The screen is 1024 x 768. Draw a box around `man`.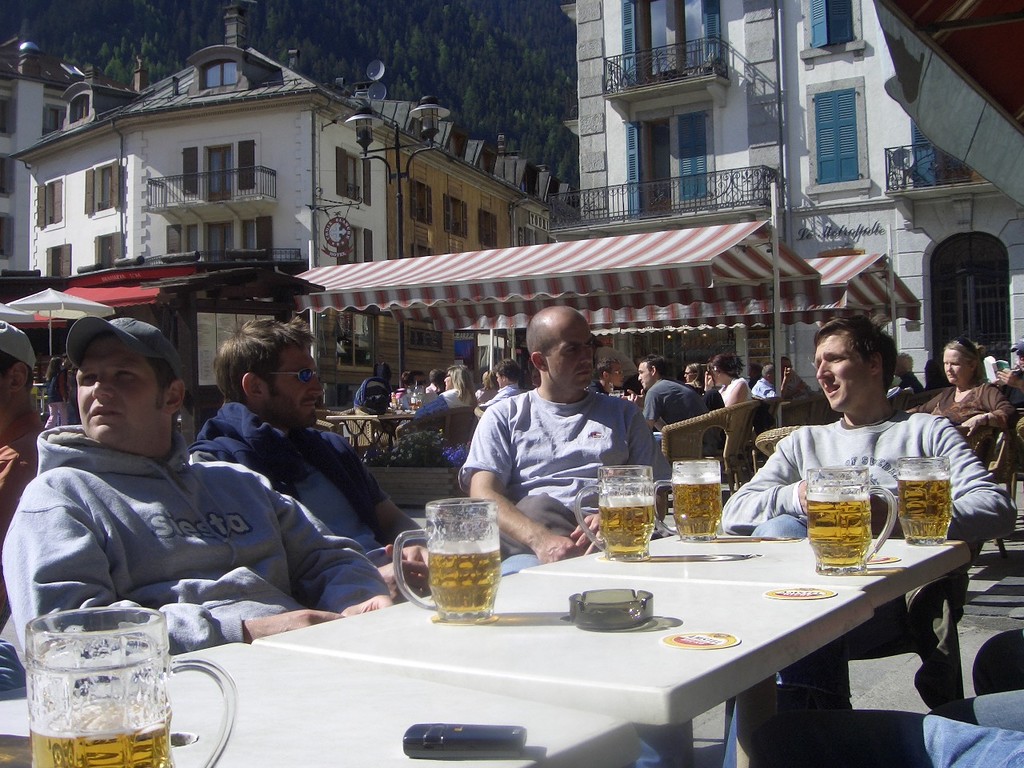
<region>0, 326, 49, 626</region>.
